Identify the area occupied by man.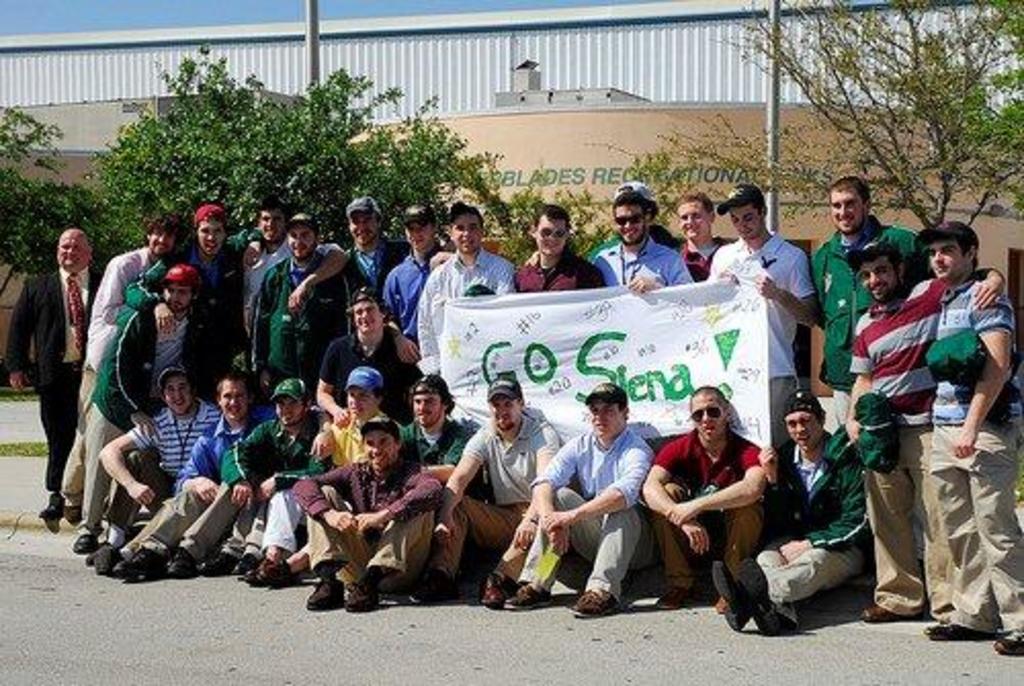
Area: x1=322, y1=360, x2=406, y2=467.
